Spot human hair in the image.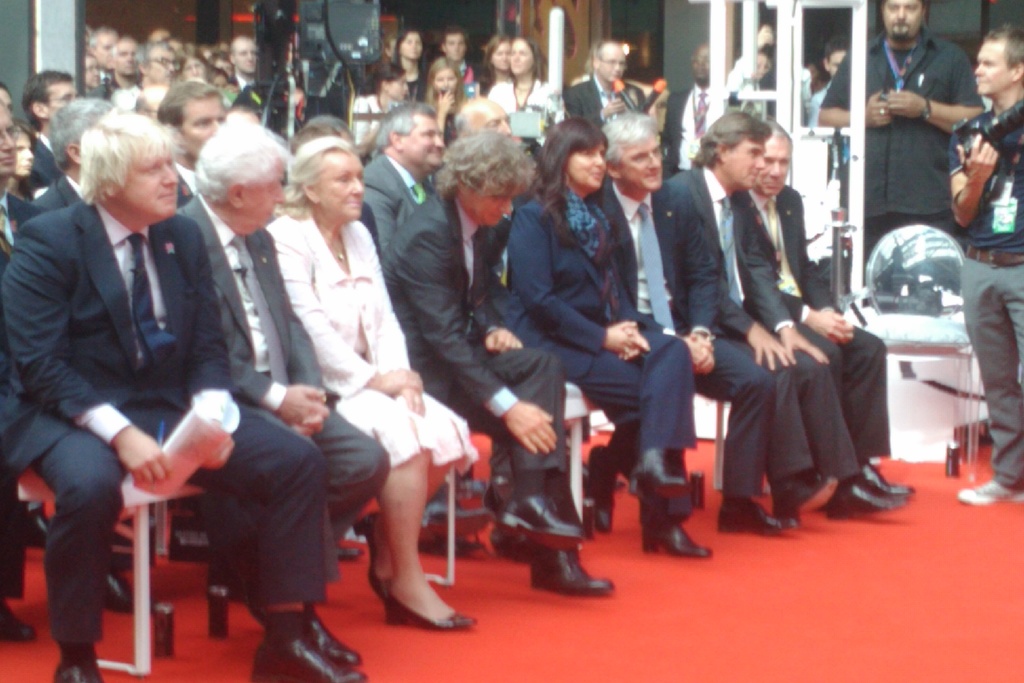
human hair found at 7 119 40 148.
